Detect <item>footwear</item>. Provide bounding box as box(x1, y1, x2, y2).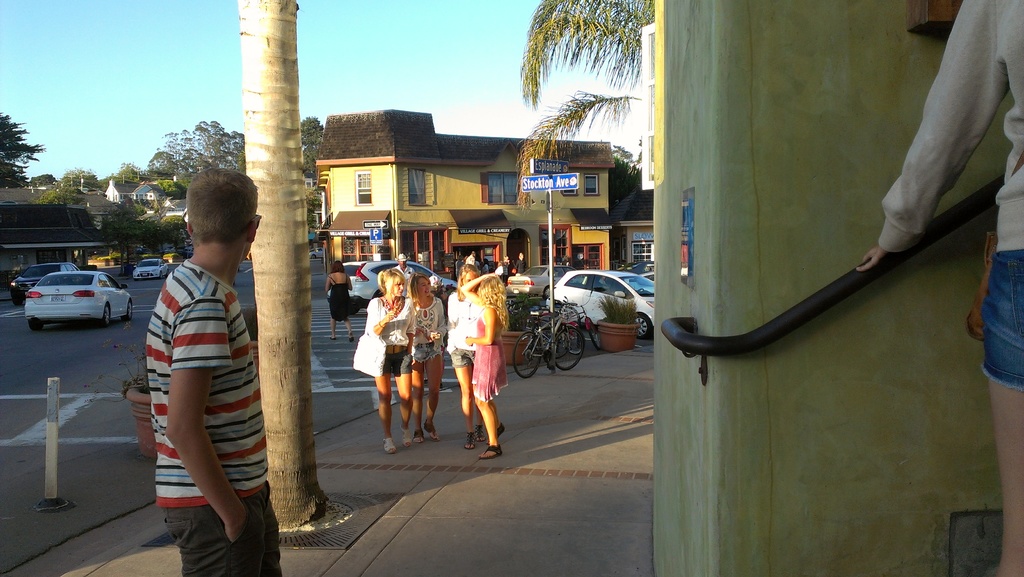
box(400, 424, 412, 446).
